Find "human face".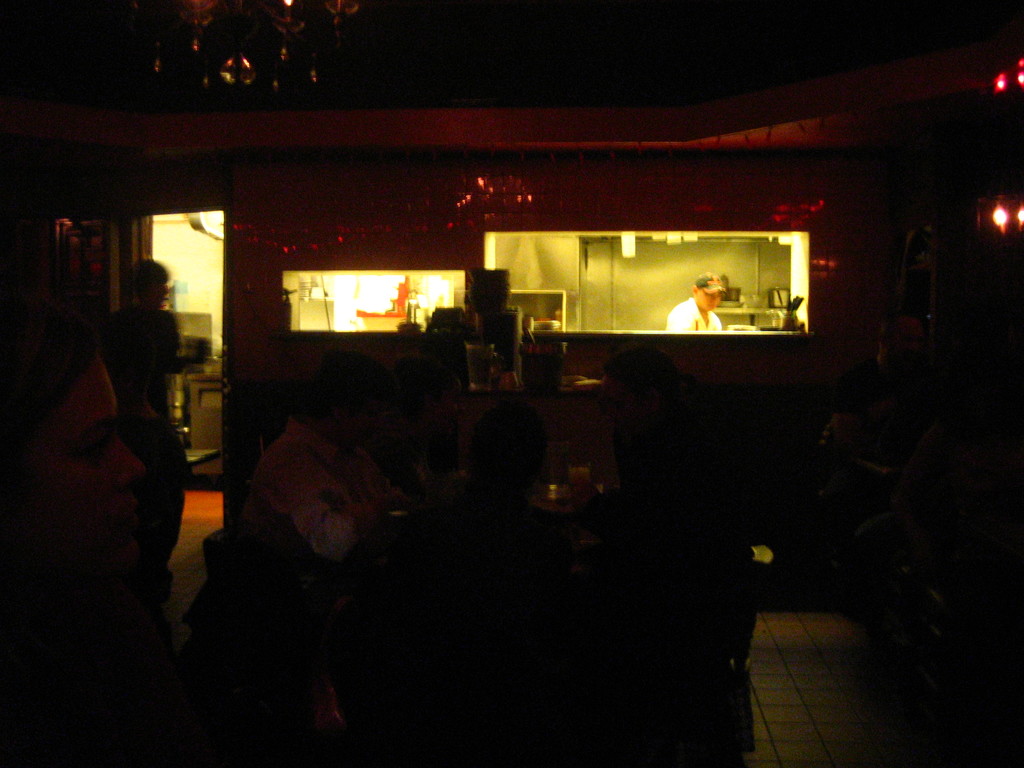
{"left": 695, "top": 289, "right": 722, "bottom": 310}.
